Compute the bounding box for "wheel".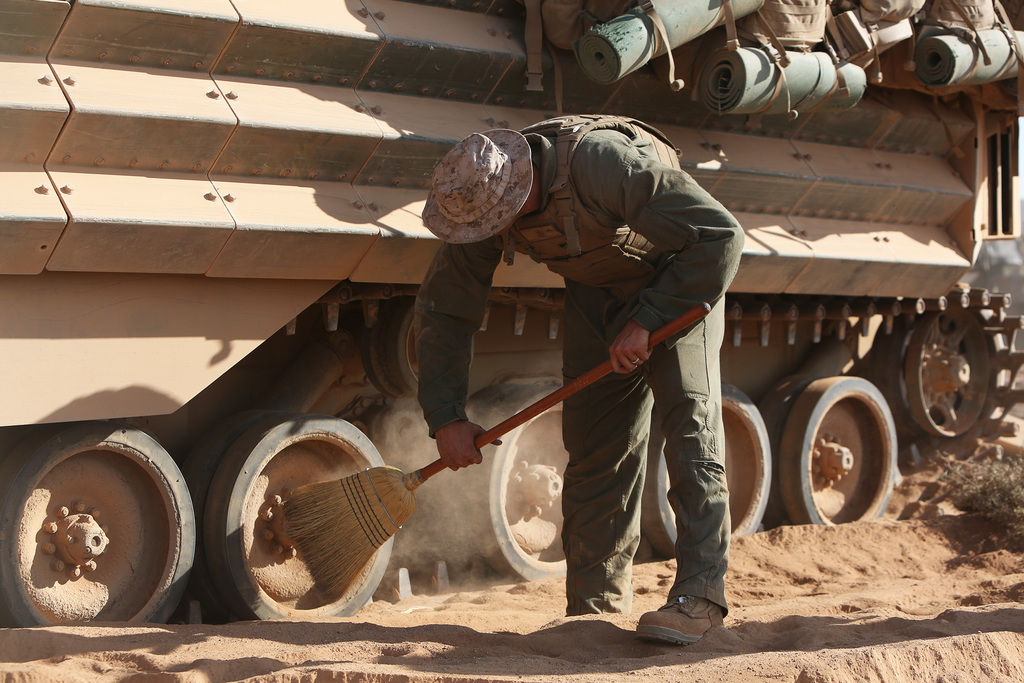
{"x1": 914, "y1": 295, "x2": 1020, "y2": 462}.
